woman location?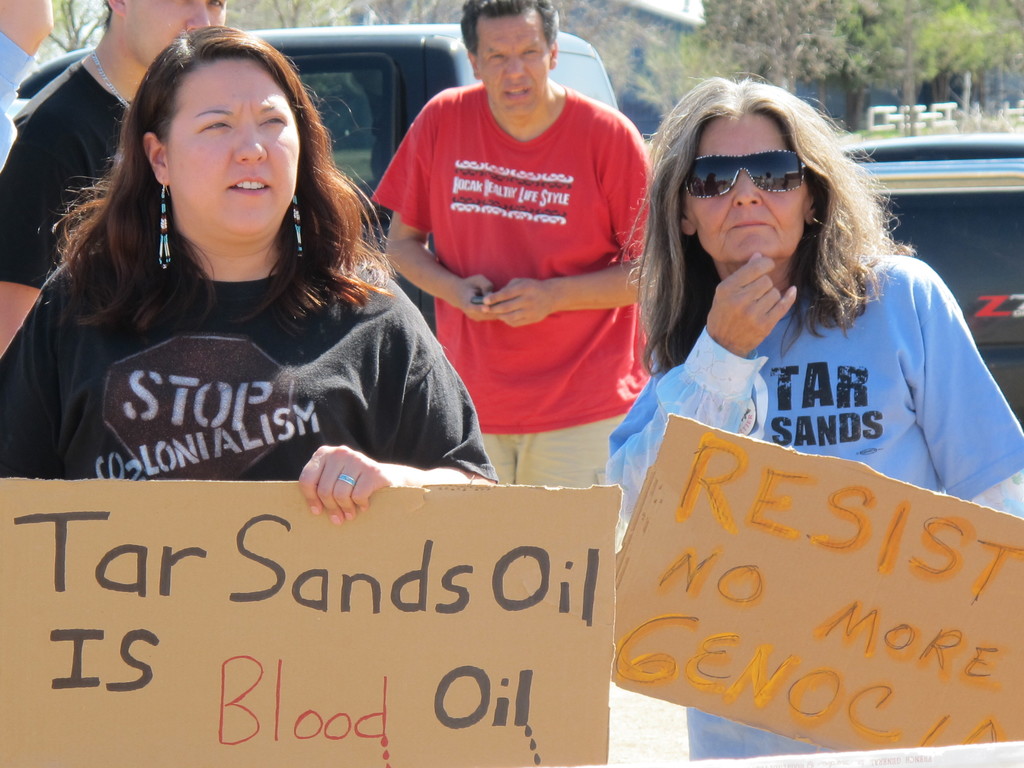
[left=0, top=20, right=504, bottom=528]
